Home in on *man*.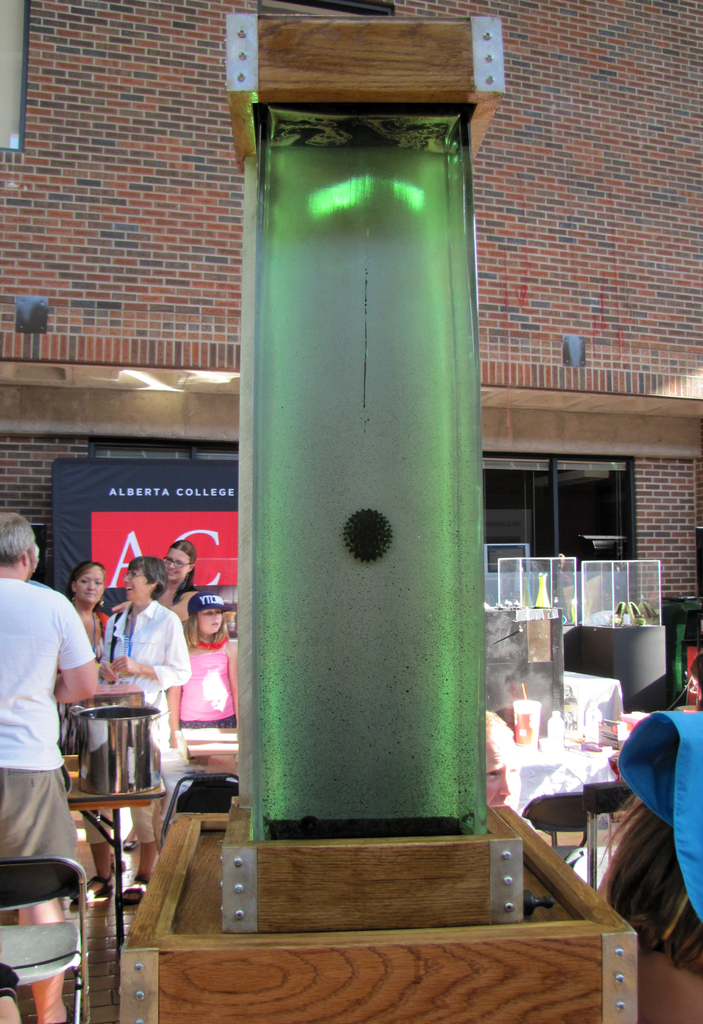
Homed in at 2 549 98 850.
